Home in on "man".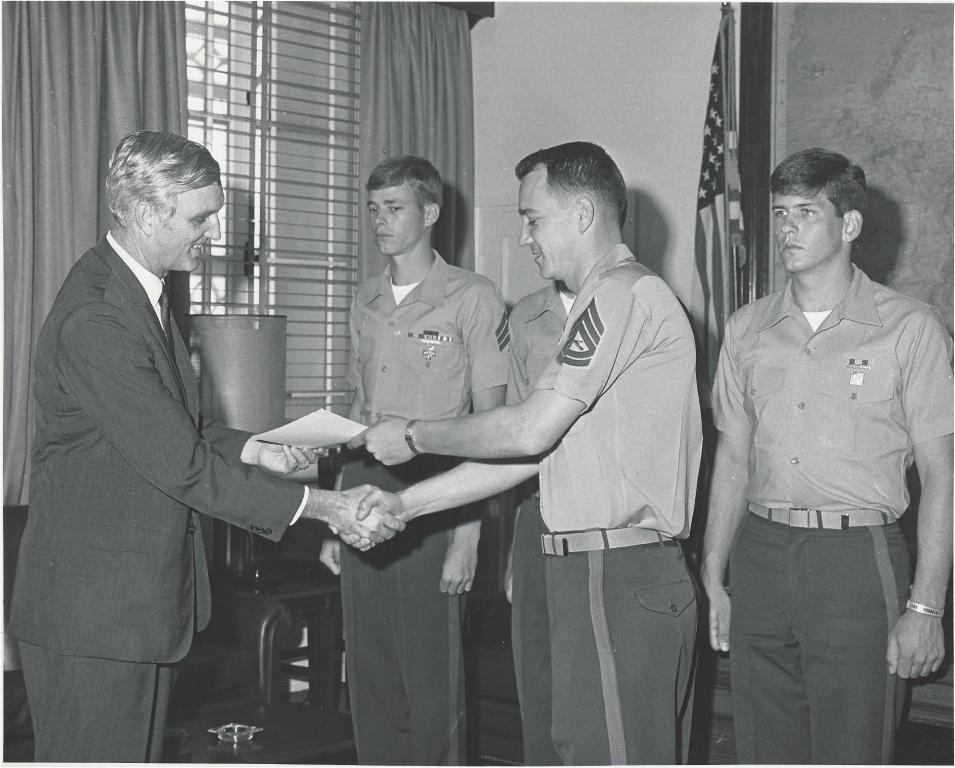
Homed in at x1=312, y1=155, x2=512, y2=767.
